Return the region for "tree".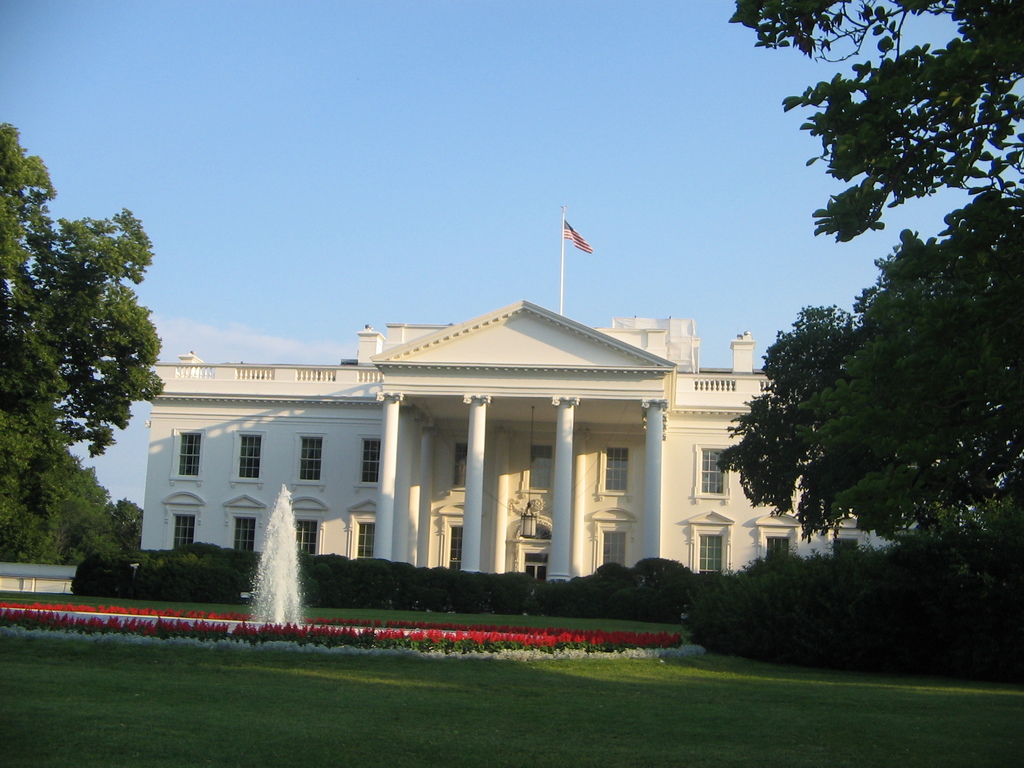
detection(0, 415, 146, 577).
